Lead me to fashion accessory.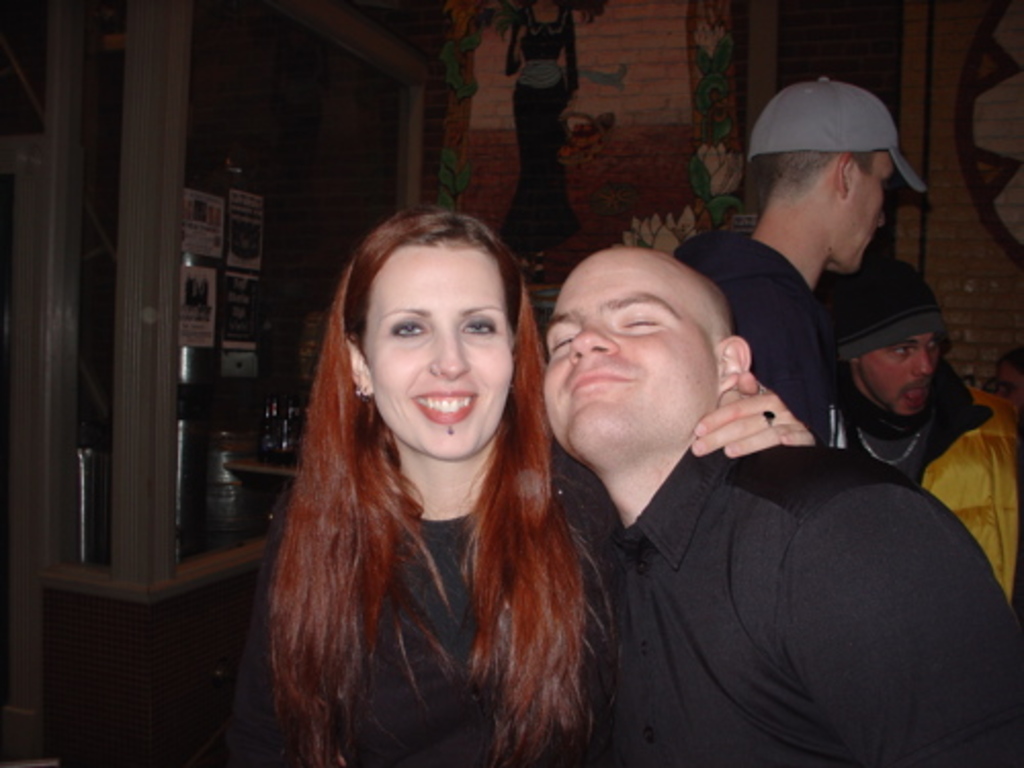
Lead to rect(758, 74, 928, 188).
